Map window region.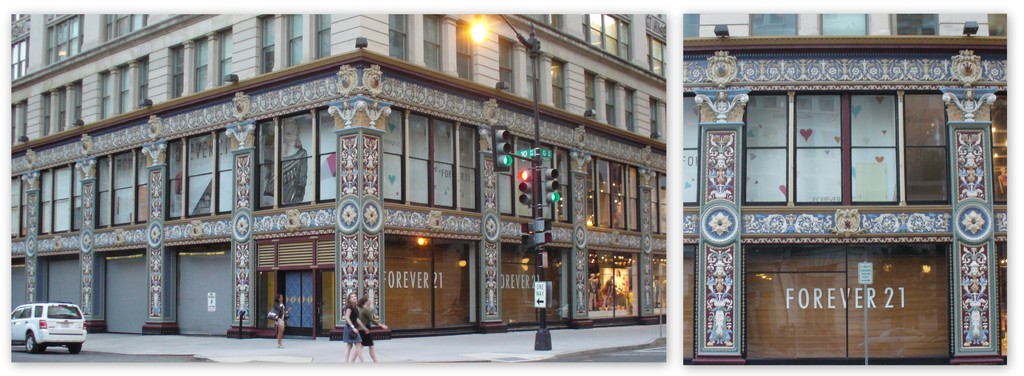
Mapped to 647 98 658 138.
